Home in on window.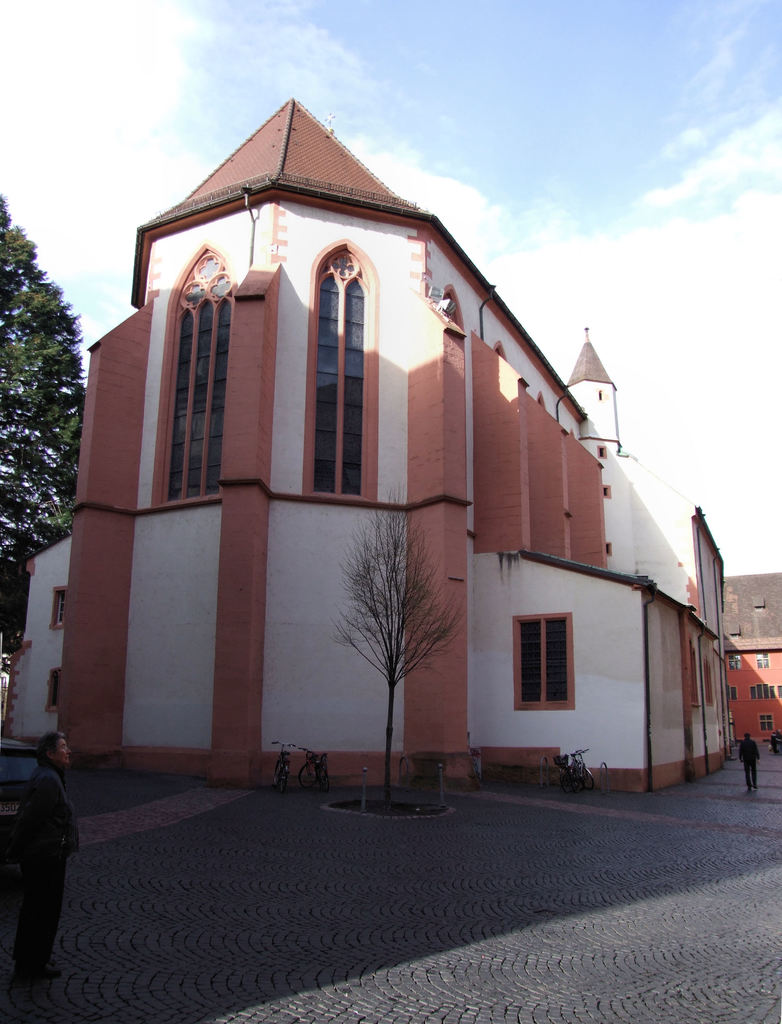
Homed in at box=[319, 243, 358, 495].
